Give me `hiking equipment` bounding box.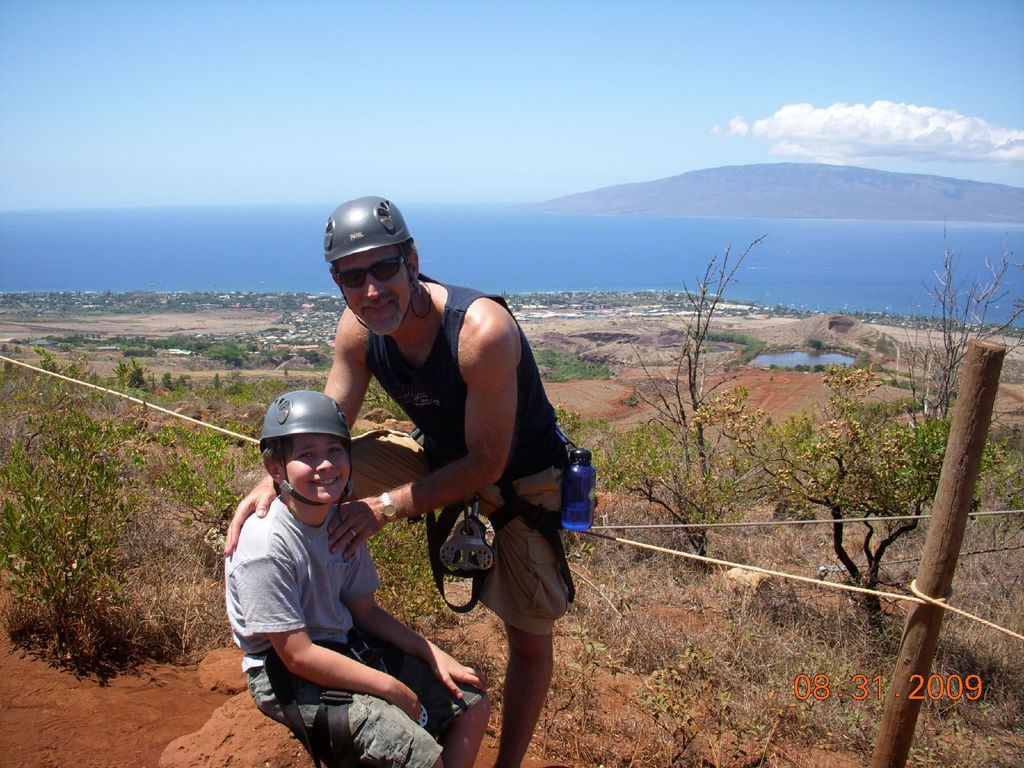
{"left": 257, "top": 390, "right": 358, "bottom": 513}.
